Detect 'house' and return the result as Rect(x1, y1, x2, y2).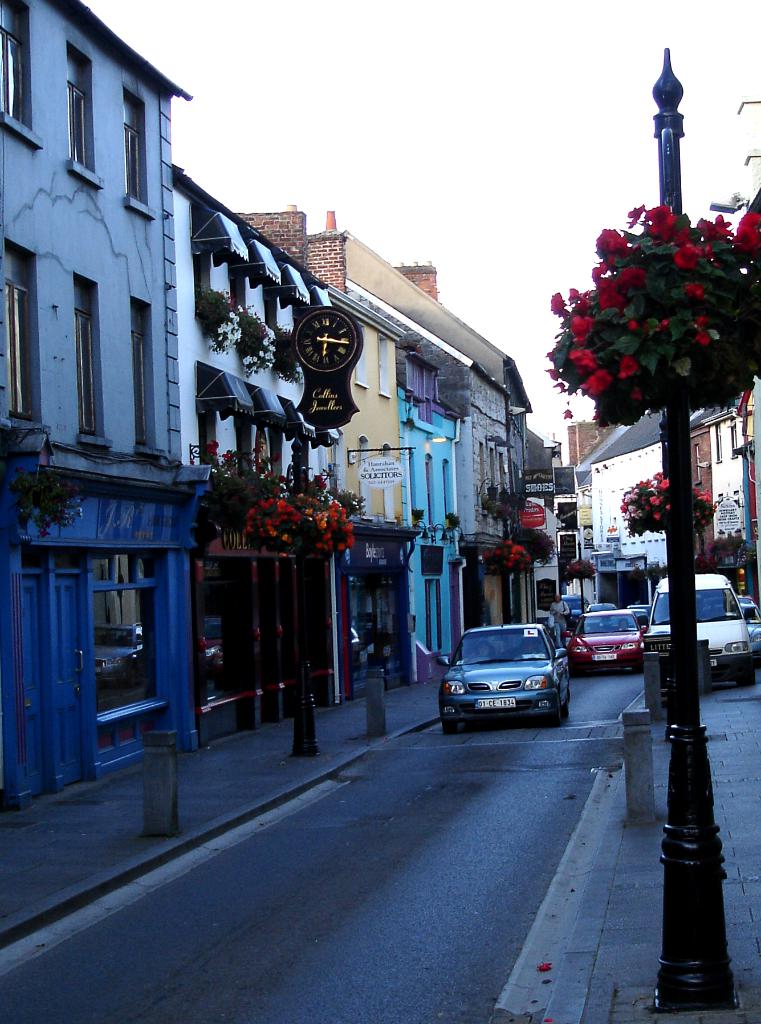
Rect(329, 319, 403, 666).
